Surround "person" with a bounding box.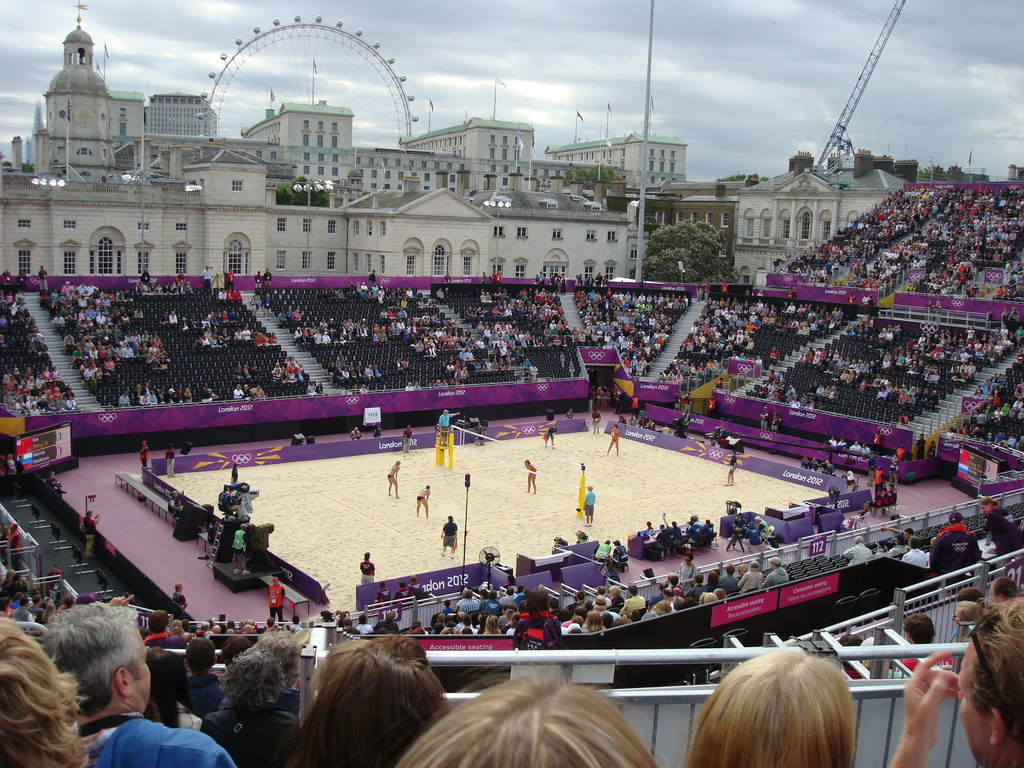
[263,269,273,287].
